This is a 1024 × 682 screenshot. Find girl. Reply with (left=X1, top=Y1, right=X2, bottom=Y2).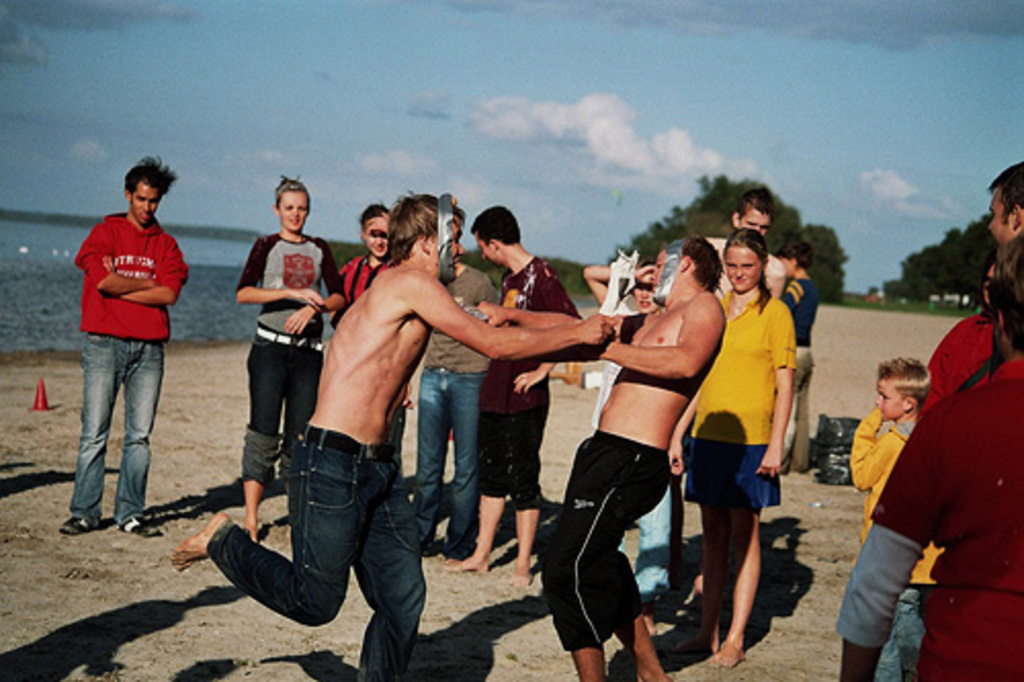
(left=233, top=176, right=354, bottom=541).
